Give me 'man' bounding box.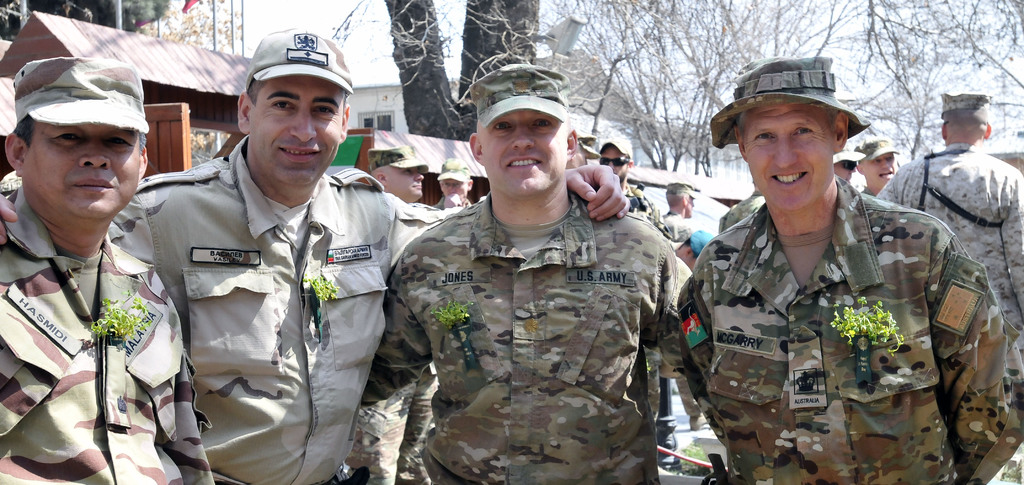
{"x1": 384, "y1": 54, "x2": 718, "y2": 484}.
